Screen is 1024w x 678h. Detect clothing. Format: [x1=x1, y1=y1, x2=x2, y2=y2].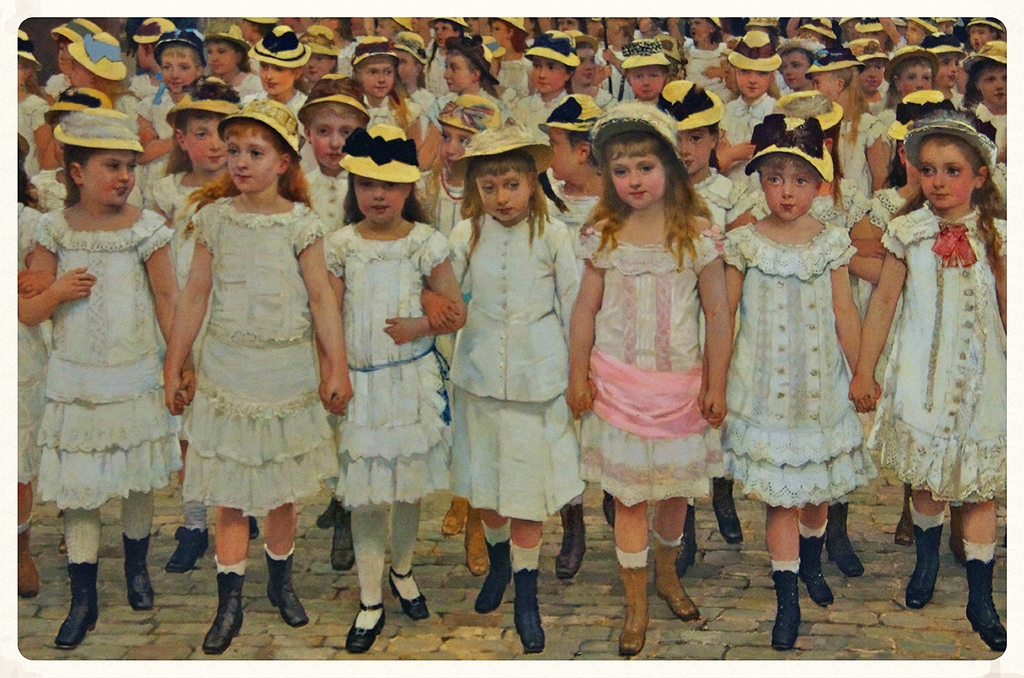
[x1=671, y1=171, x2=765, y2=487].
